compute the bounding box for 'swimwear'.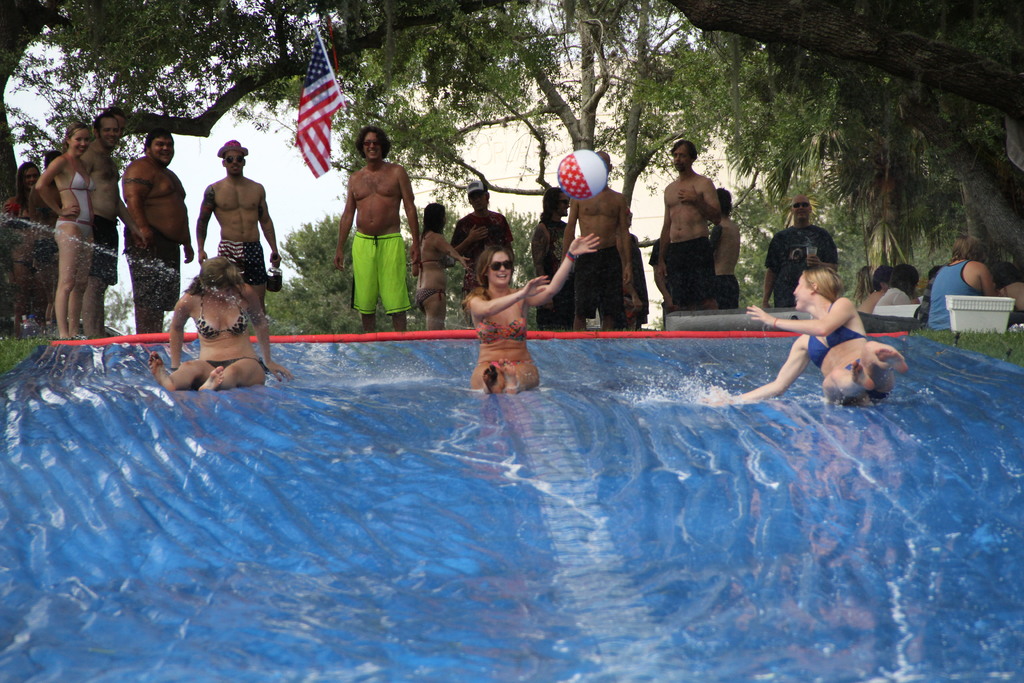
<region>196, 288, 247, 338</region>.
